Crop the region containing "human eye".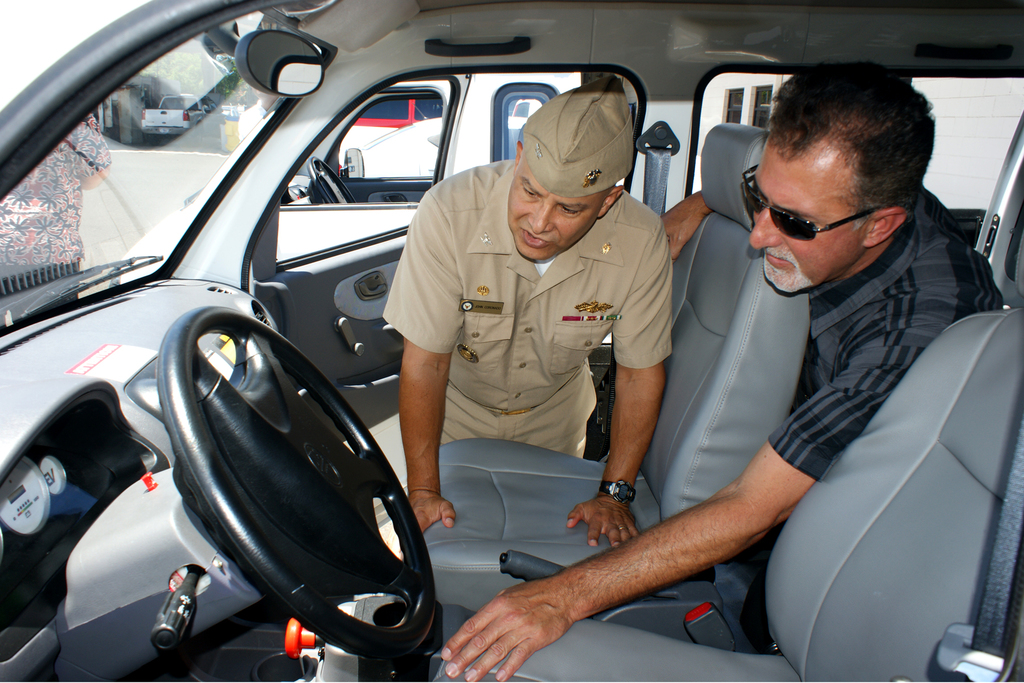
Crop region: [557,204,582,220].
